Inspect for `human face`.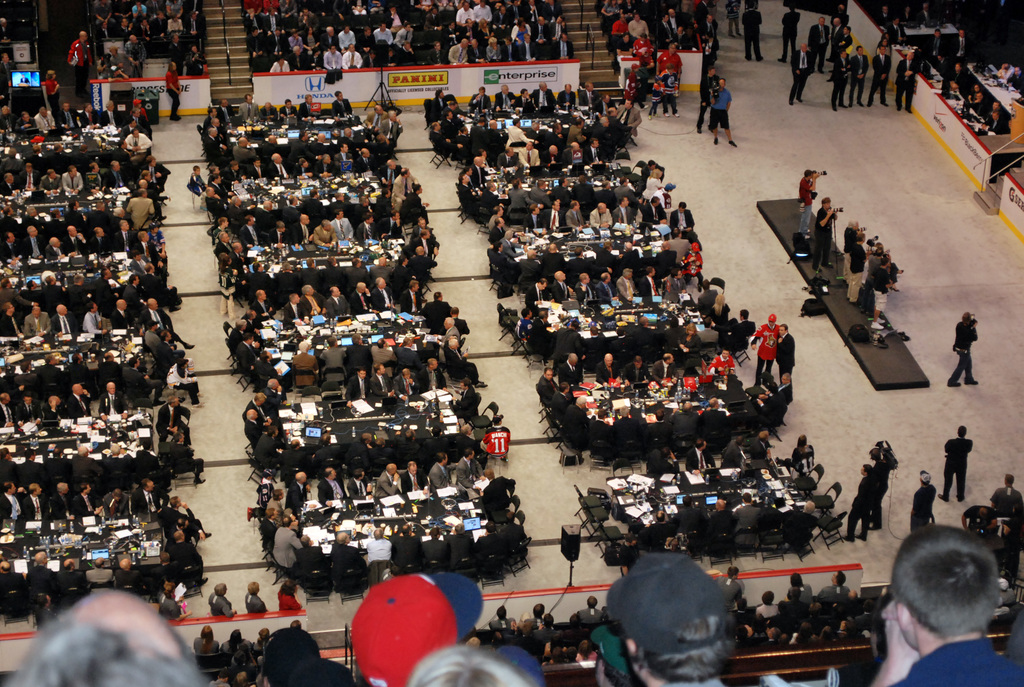
Inspection: bbox=(502, 86, 511, 95).
